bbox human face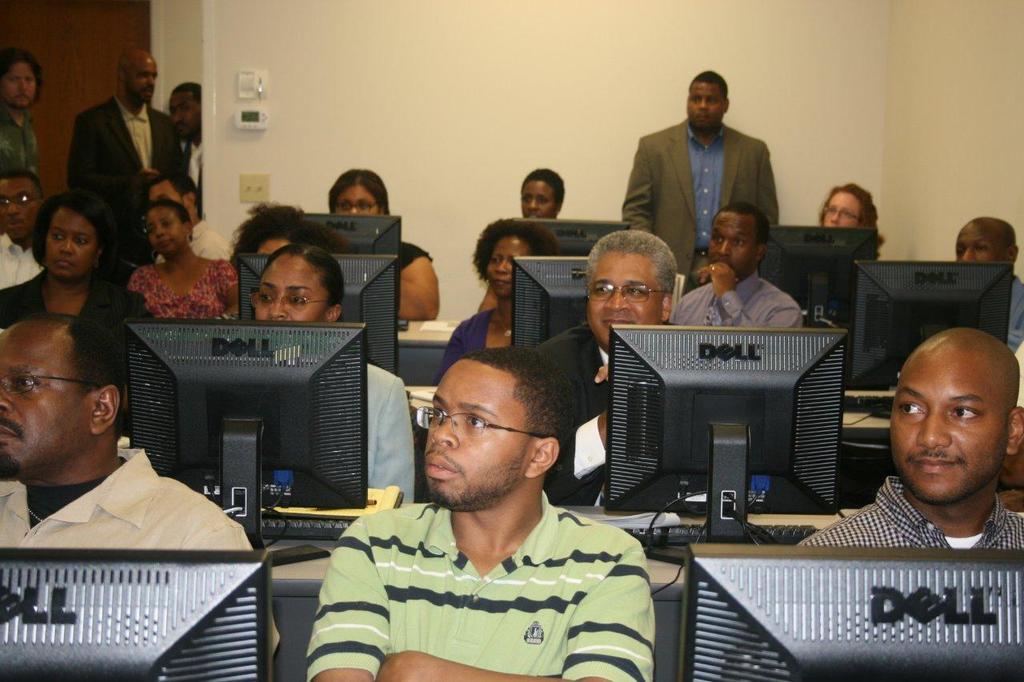
box=[0, 172, 39, 235]
